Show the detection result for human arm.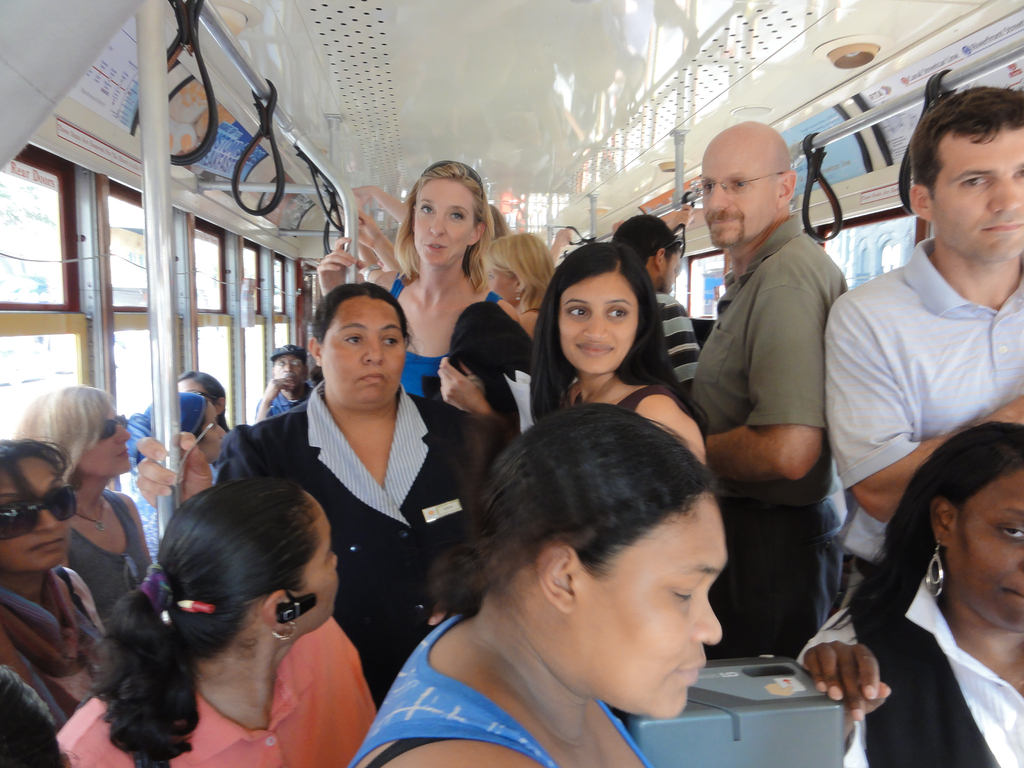
locate(438, 355, 498, 414).
